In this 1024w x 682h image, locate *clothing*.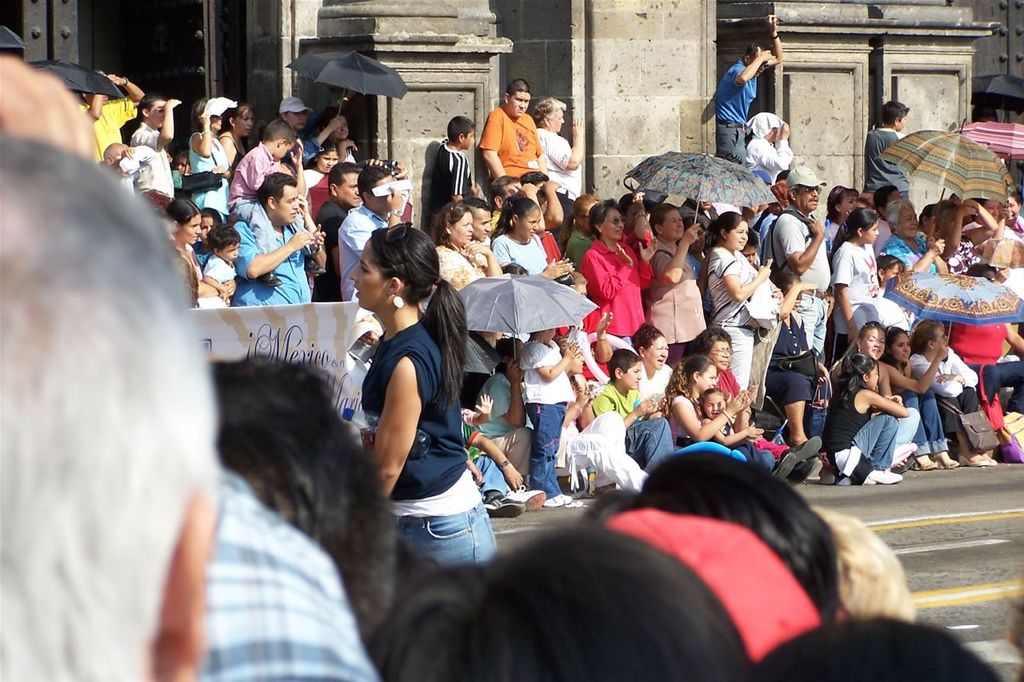
Bounding box: l=913, t=345, r=978, b=432.
